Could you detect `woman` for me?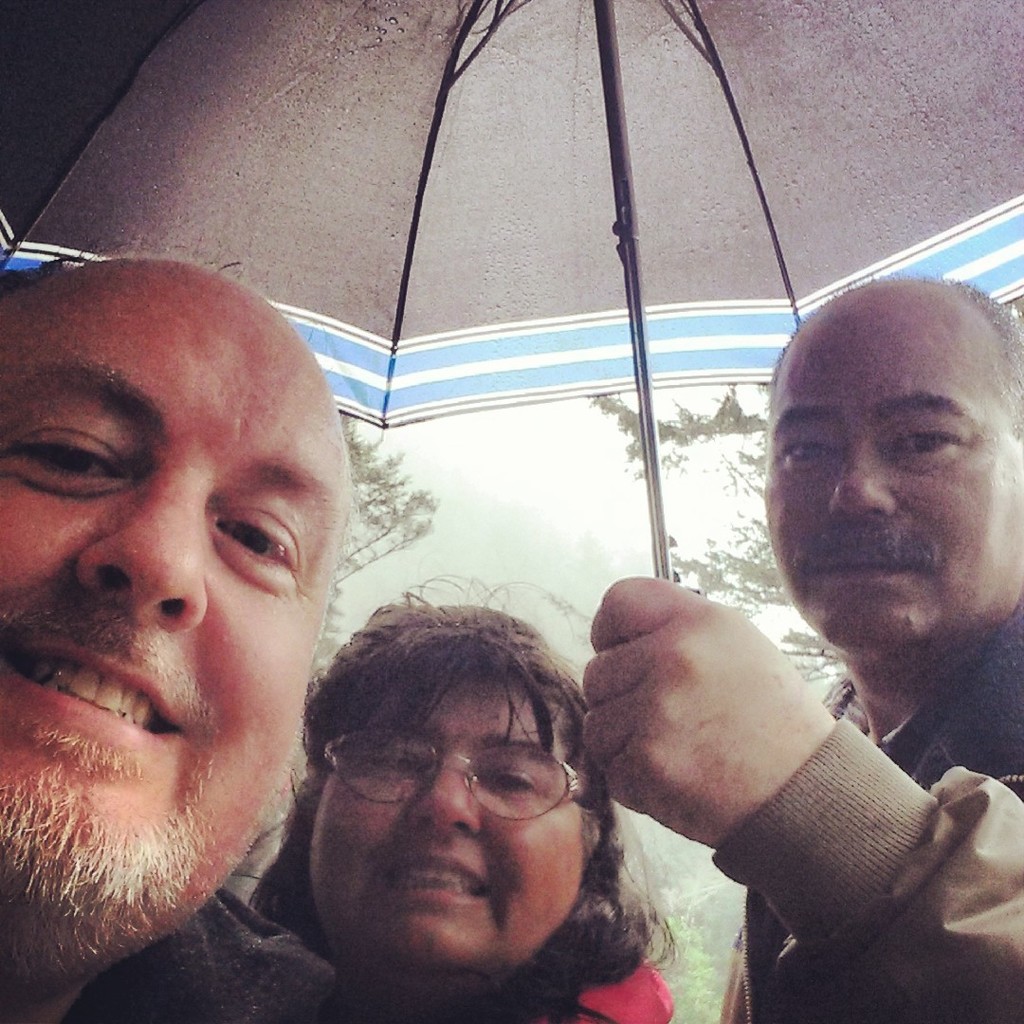
Detection result: [212, 576, 691, 1017].
